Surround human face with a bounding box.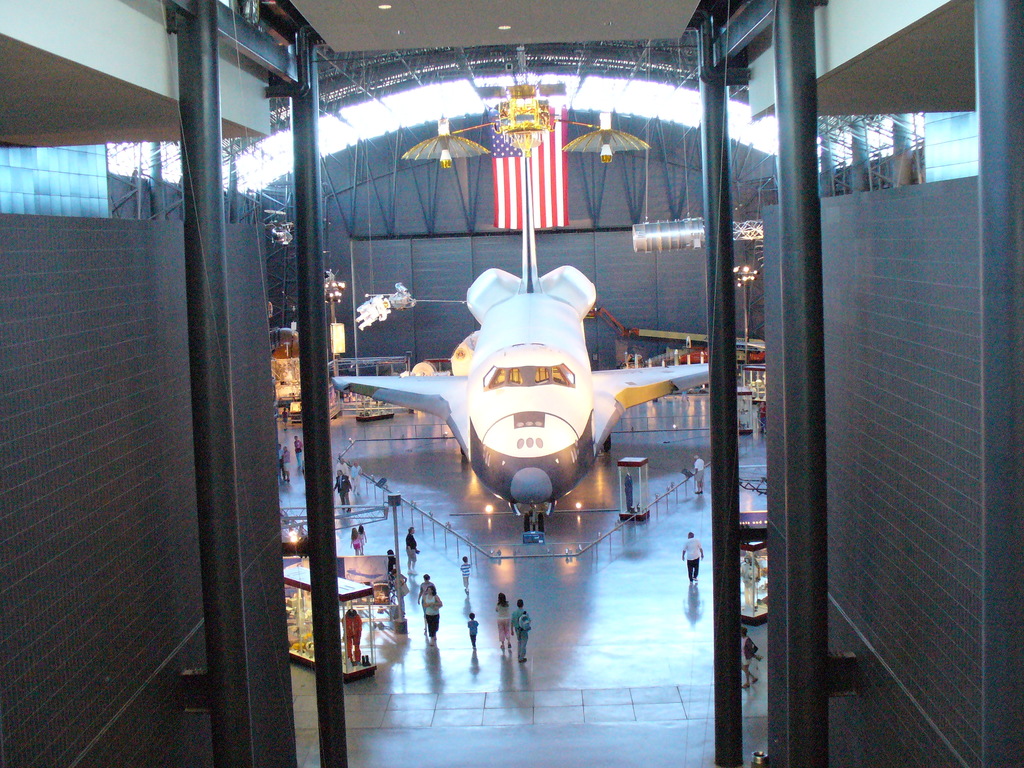
<box>426,584,434,596</box>.
